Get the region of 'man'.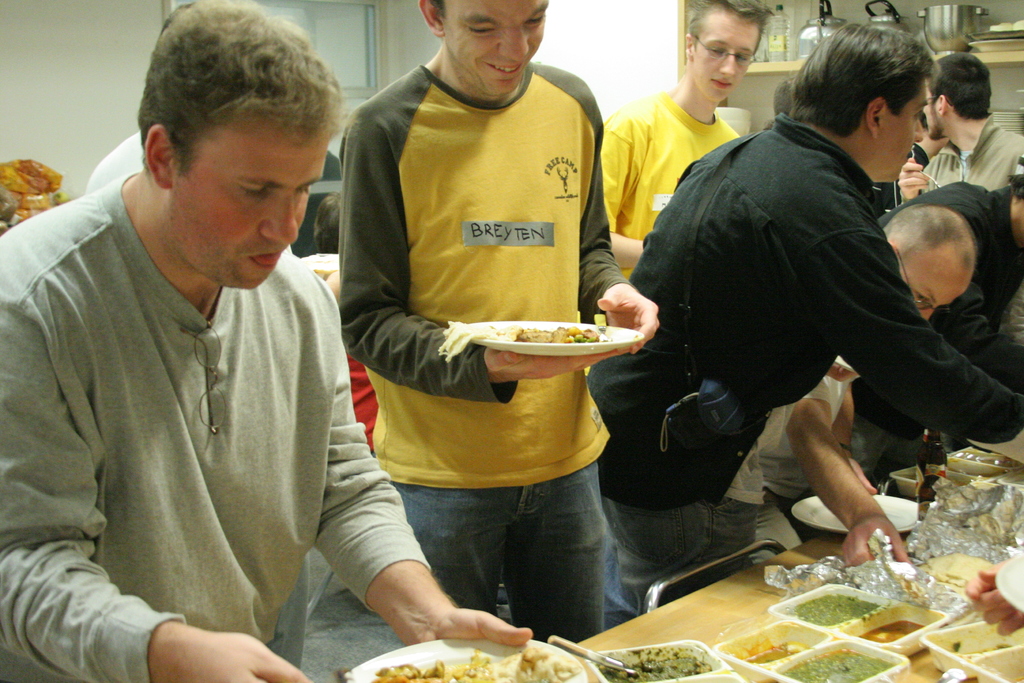
[762,197,980,566].
